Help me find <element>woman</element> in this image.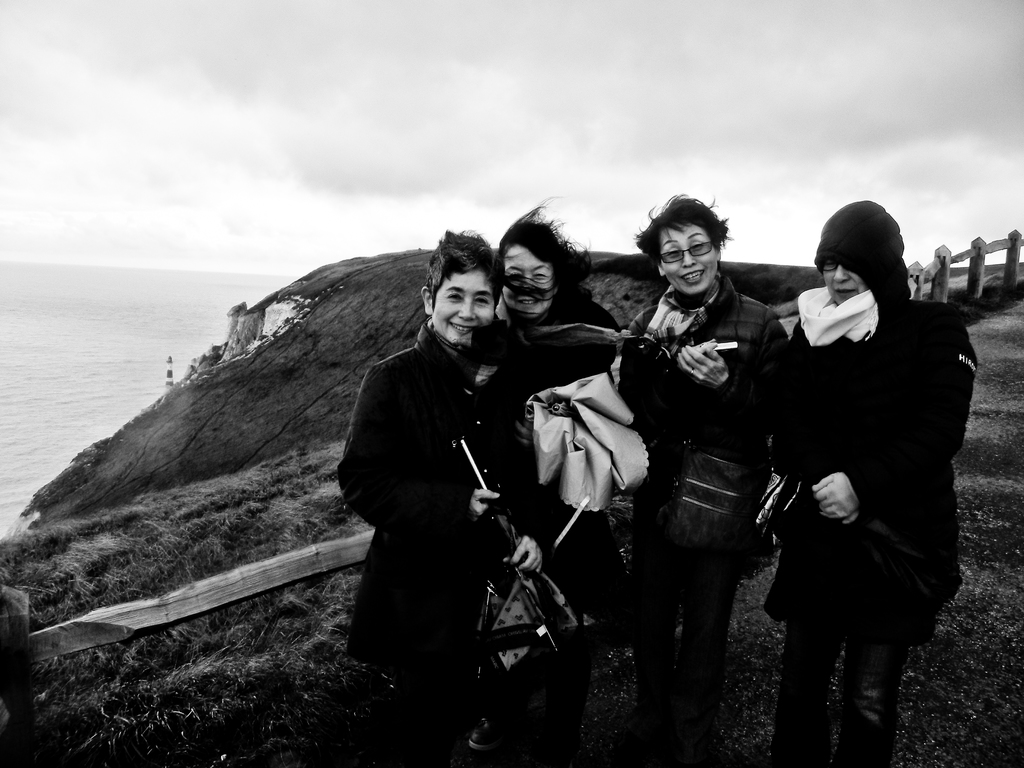
Found it: [338, 228, 555, 767].
